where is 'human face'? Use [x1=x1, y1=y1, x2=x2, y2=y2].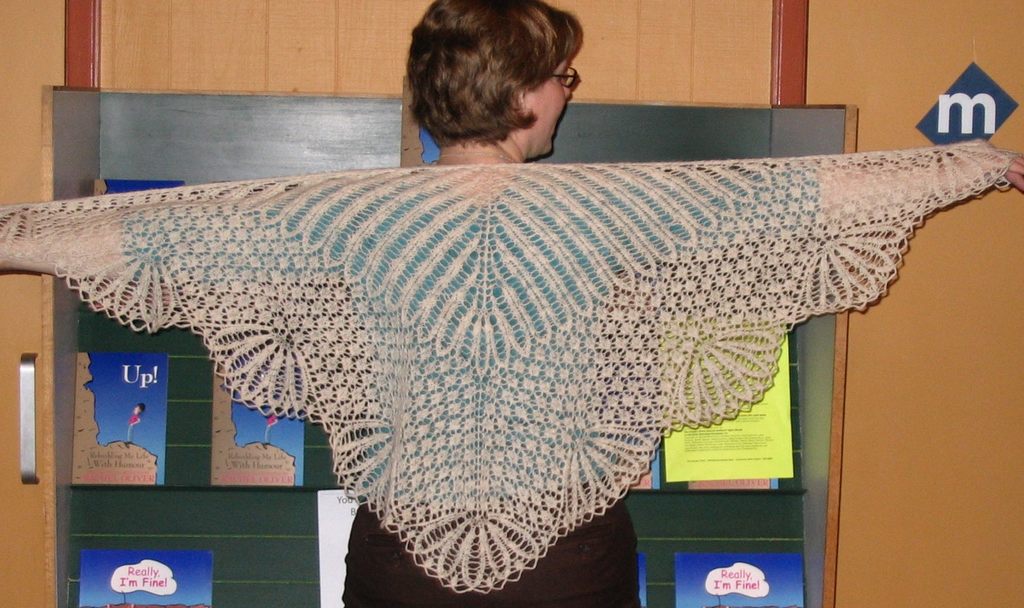
[x1=522, y1=49, x2=573, y2=157].
